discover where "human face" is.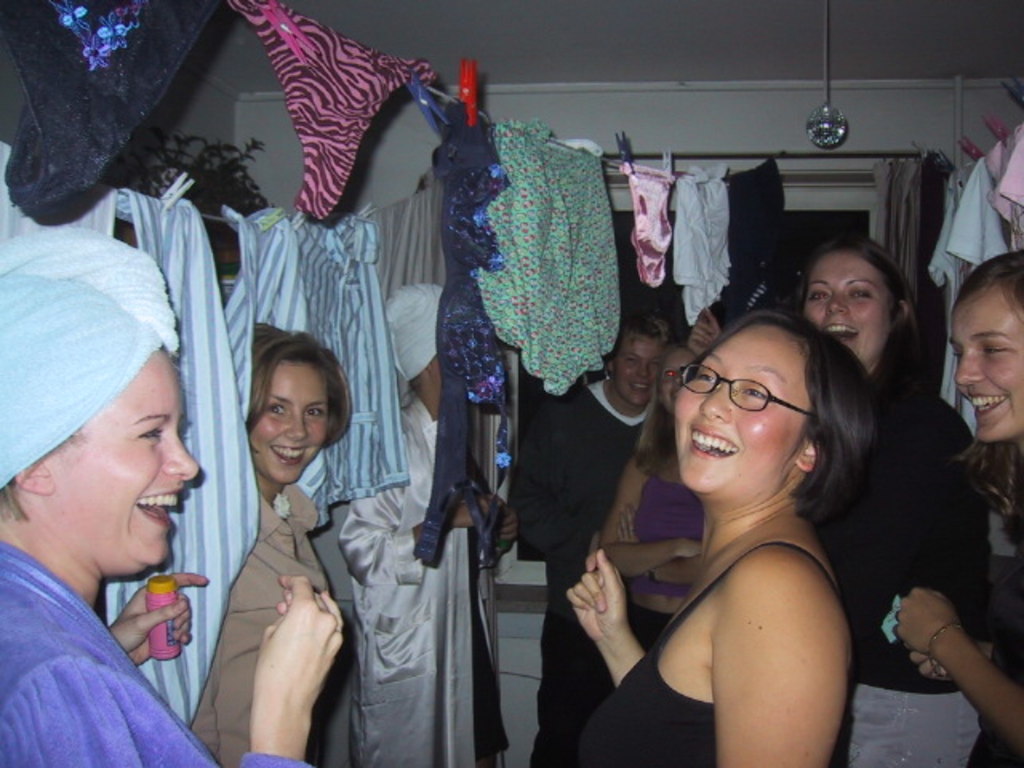
Discovered at [954, 285, 1022, 440].
